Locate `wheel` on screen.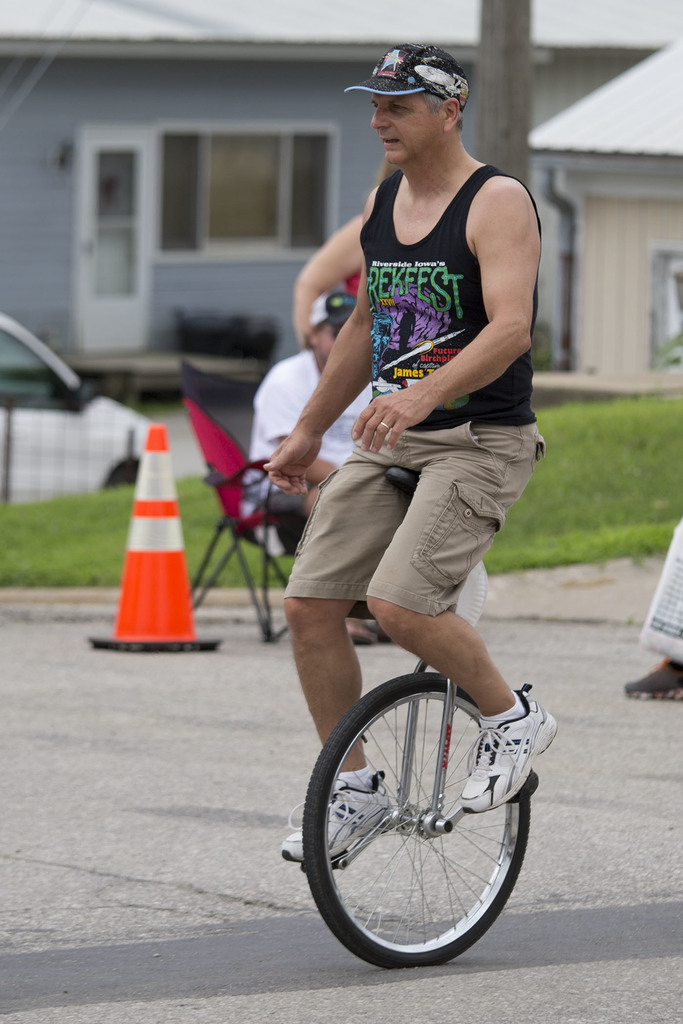
On screen at Rect(309, 644, 532, 960).
